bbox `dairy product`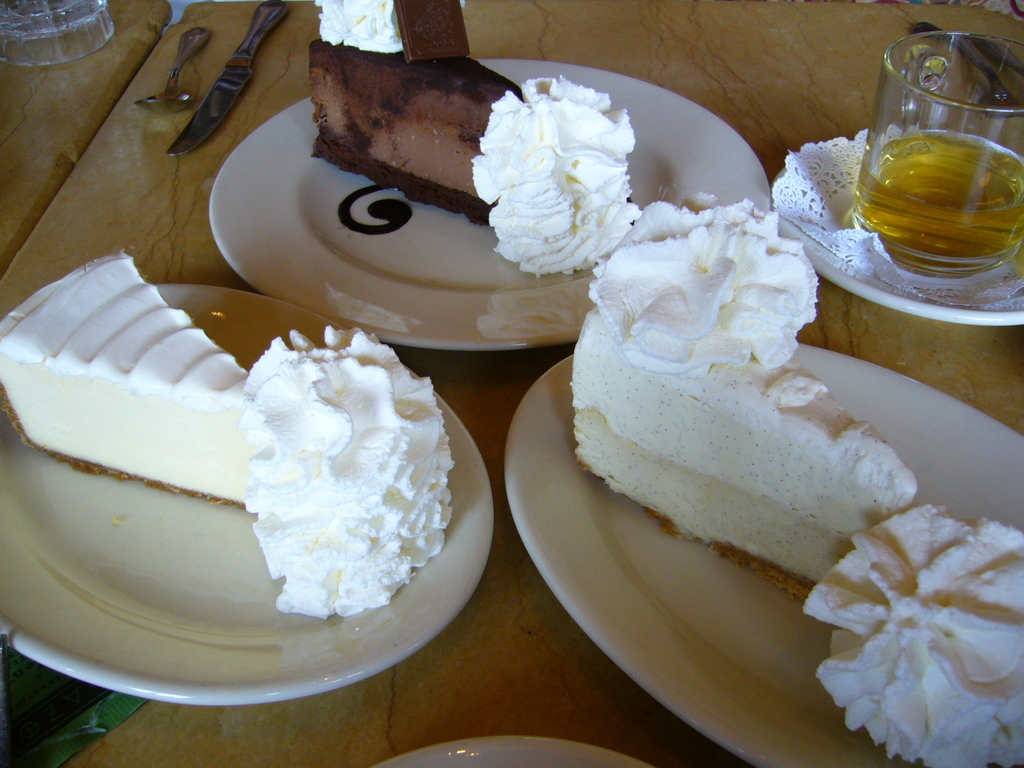
810:504:1023:767
